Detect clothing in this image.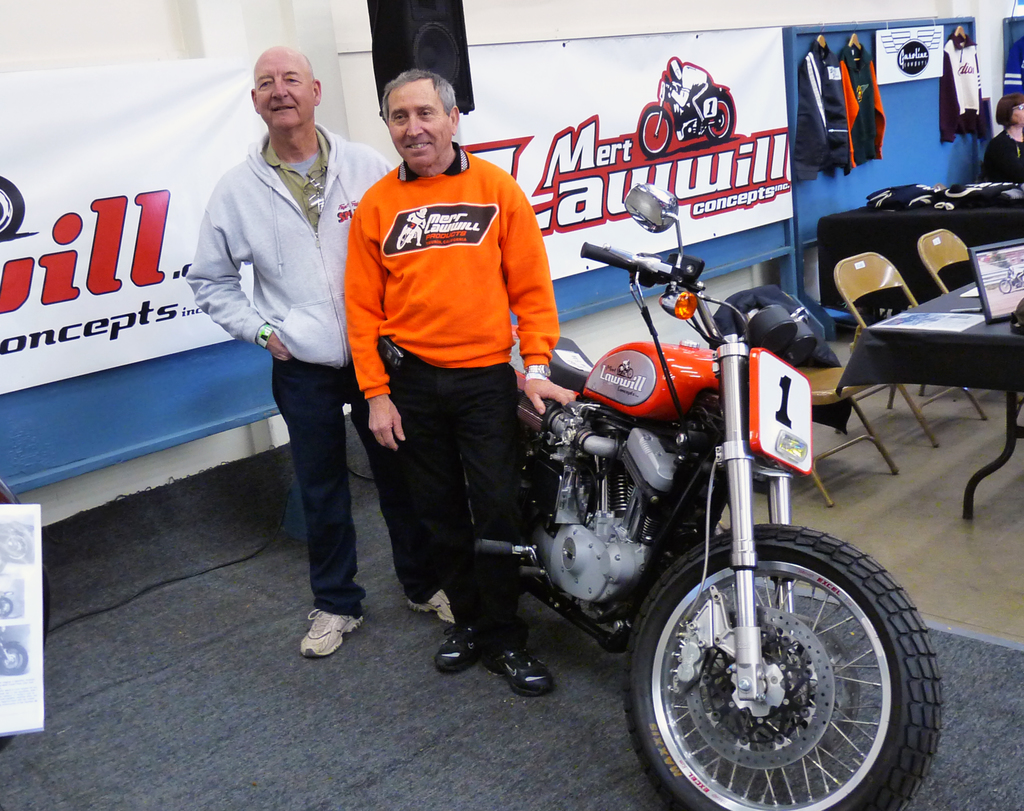
Detection: x1=837, y1=50, x2=888, y2=174.
